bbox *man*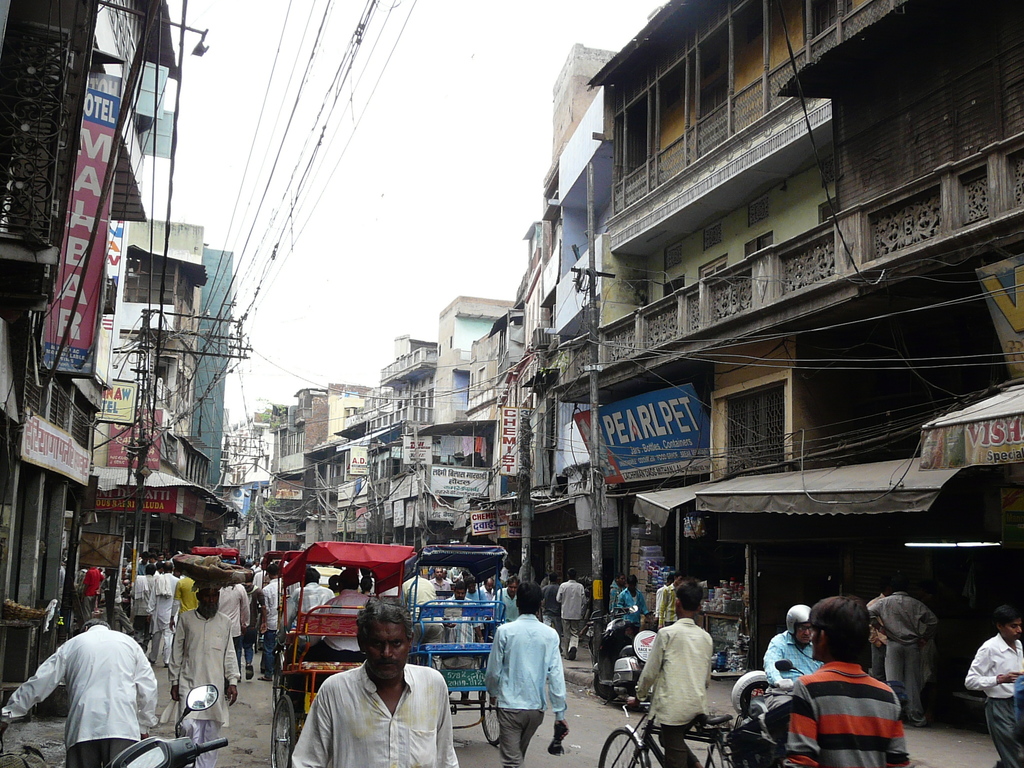
[0, 614, 161, 767]
